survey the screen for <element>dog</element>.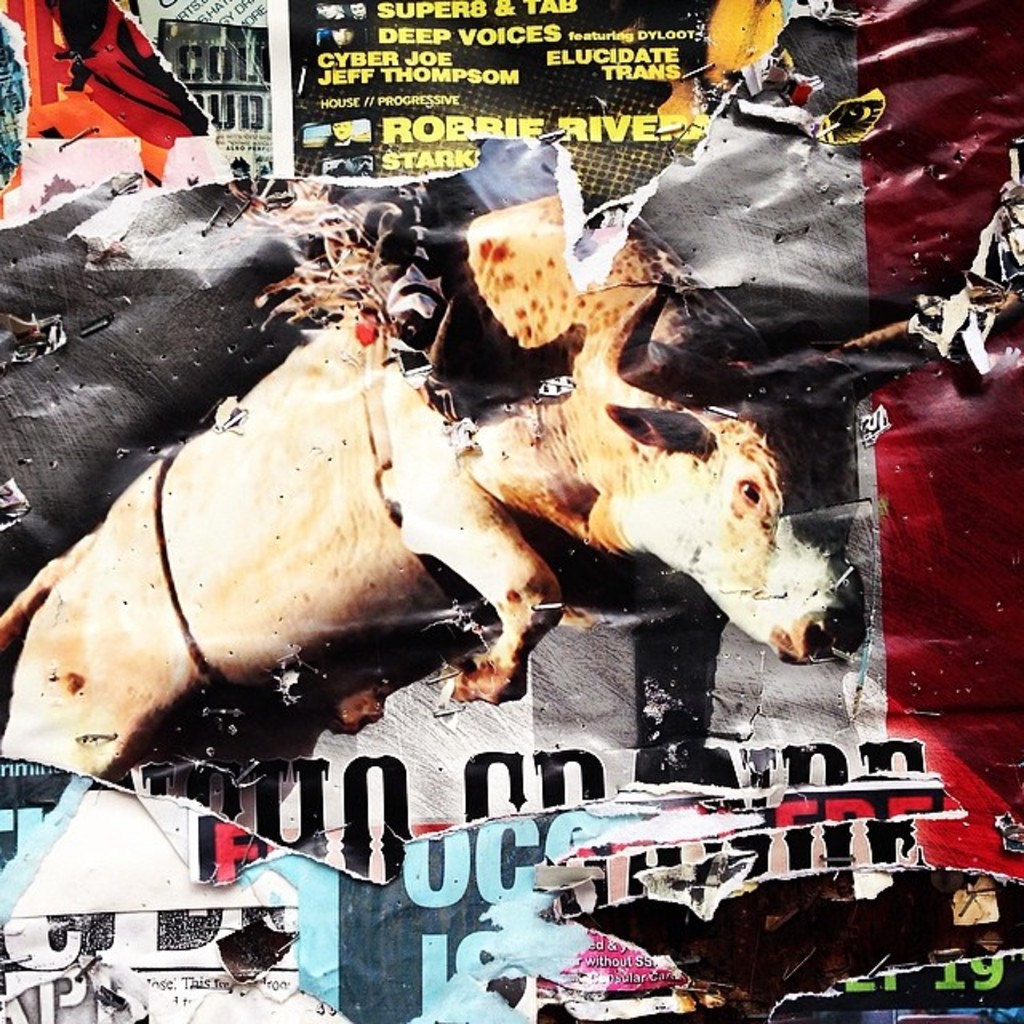
Survey found: x1=0, y1=219, x2=862, y2=781.
